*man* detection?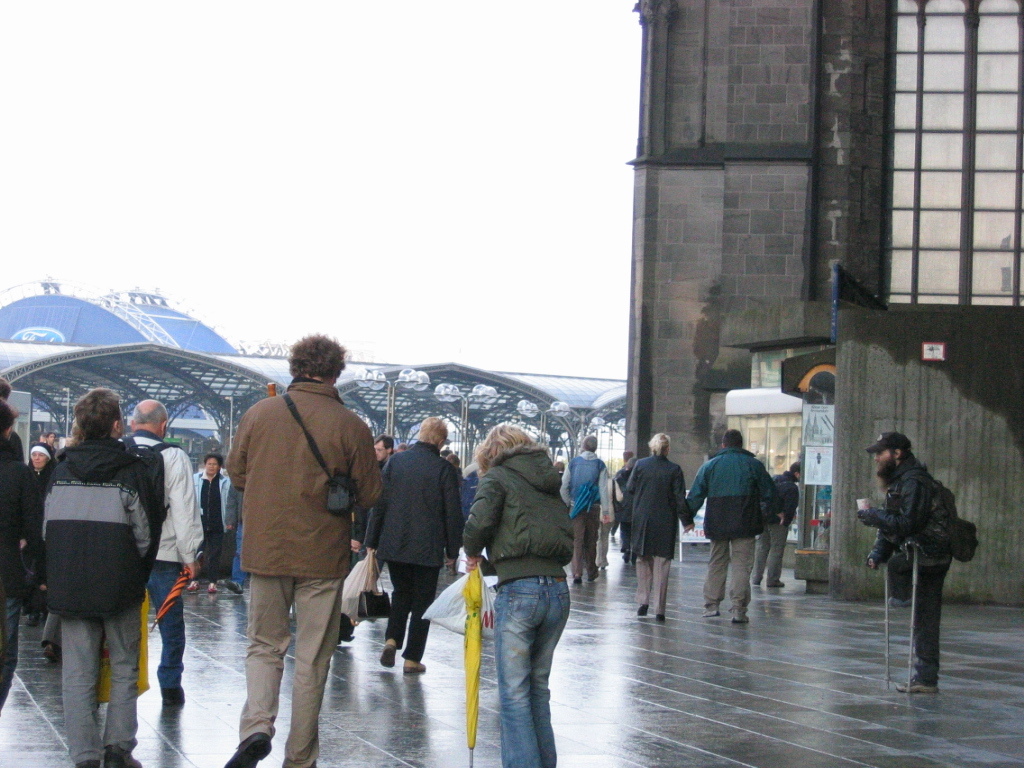
bbox(750, 459, 804, 590)
